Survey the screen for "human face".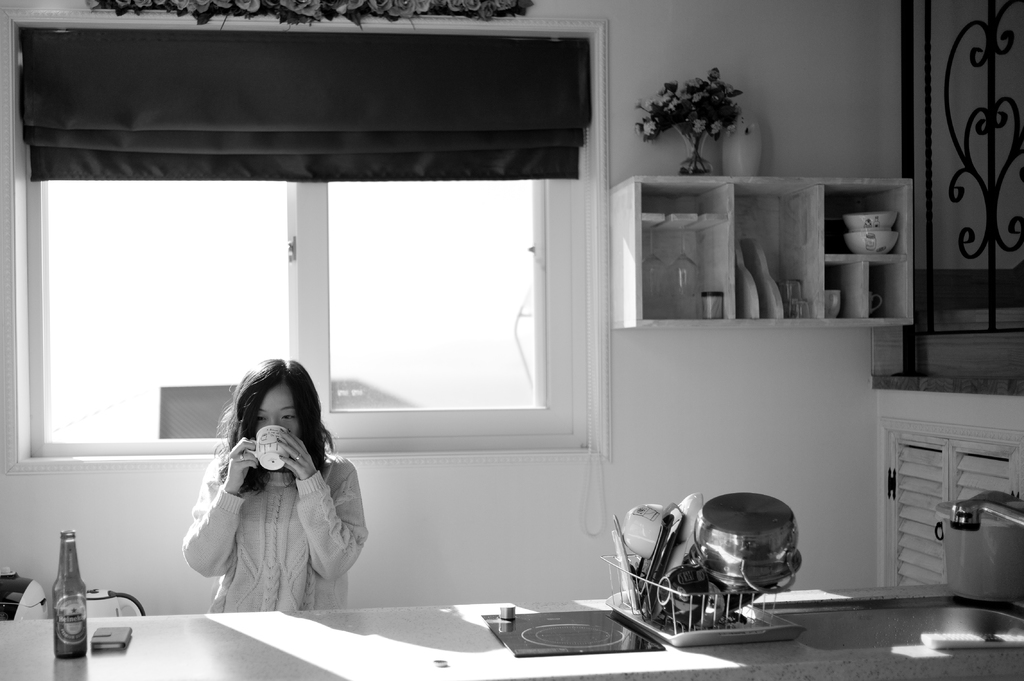
Survey found: [left=259, top=385, right=302, bottom=453].
